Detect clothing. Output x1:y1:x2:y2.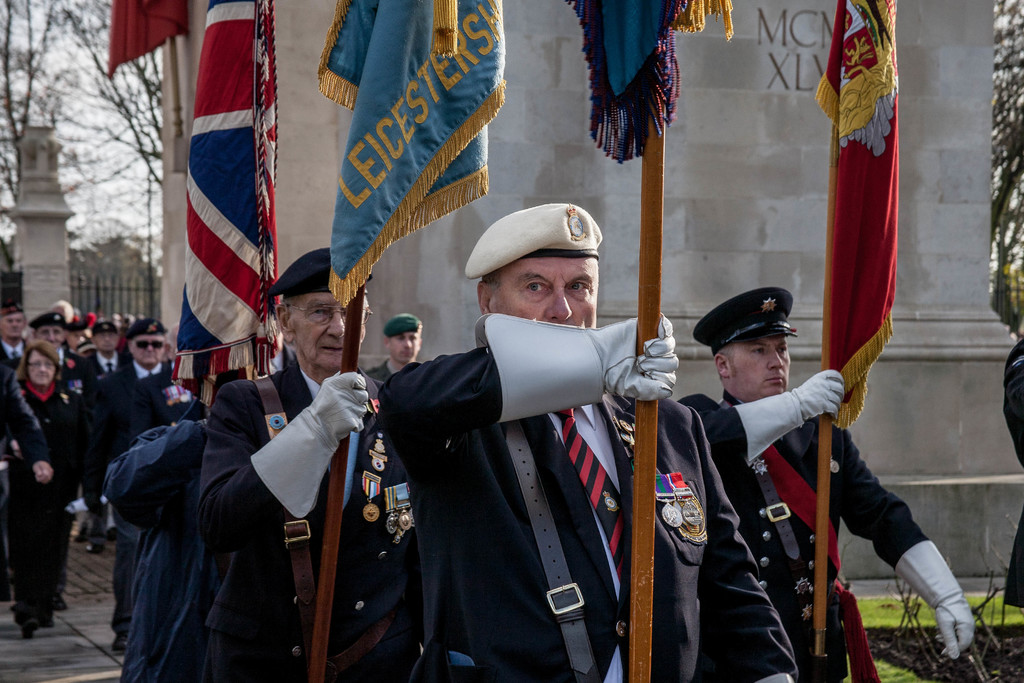
671:385:979:682.
